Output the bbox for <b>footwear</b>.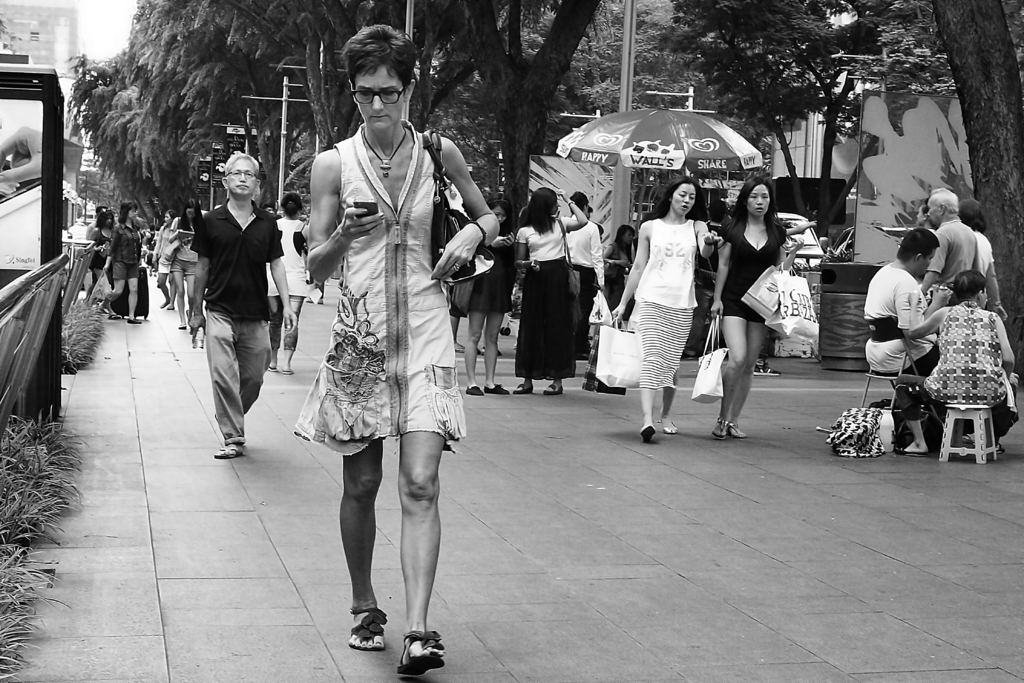
{"x1": 348, "y1": 603, "x2": 392, "y2": 655}.
